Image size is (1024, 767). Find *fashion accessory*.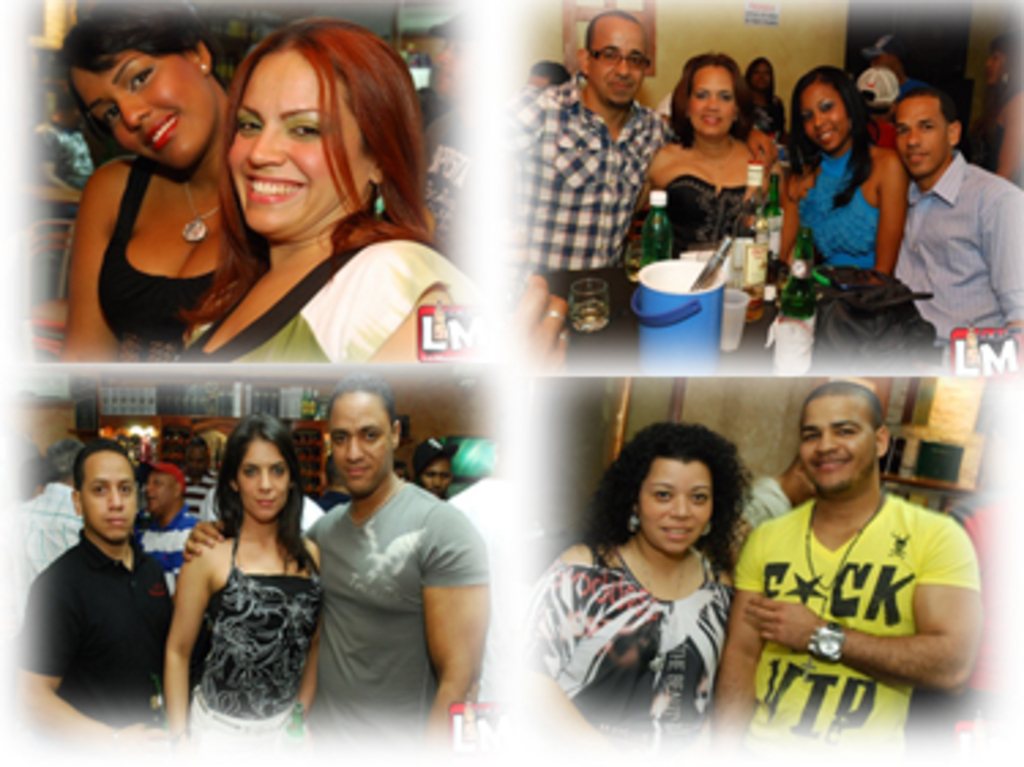
x1=183, y1=172, x2=221, y2=246.
